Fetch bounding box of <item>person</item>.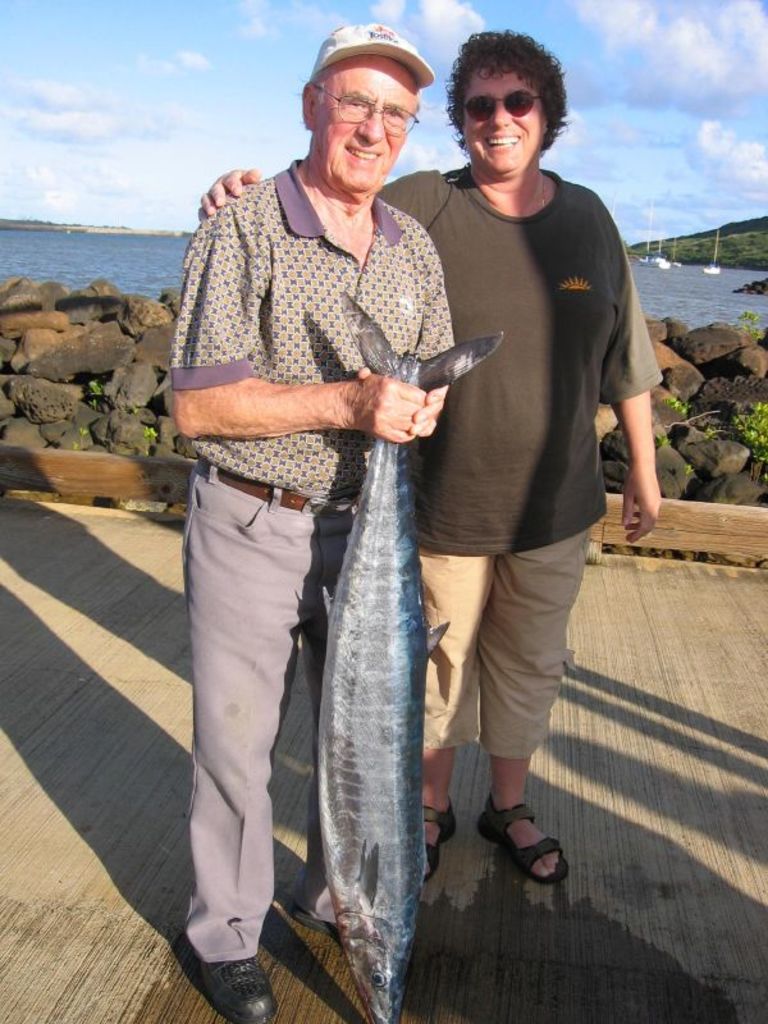
Bbox: bbox=[170, 23, 456, 1023].
